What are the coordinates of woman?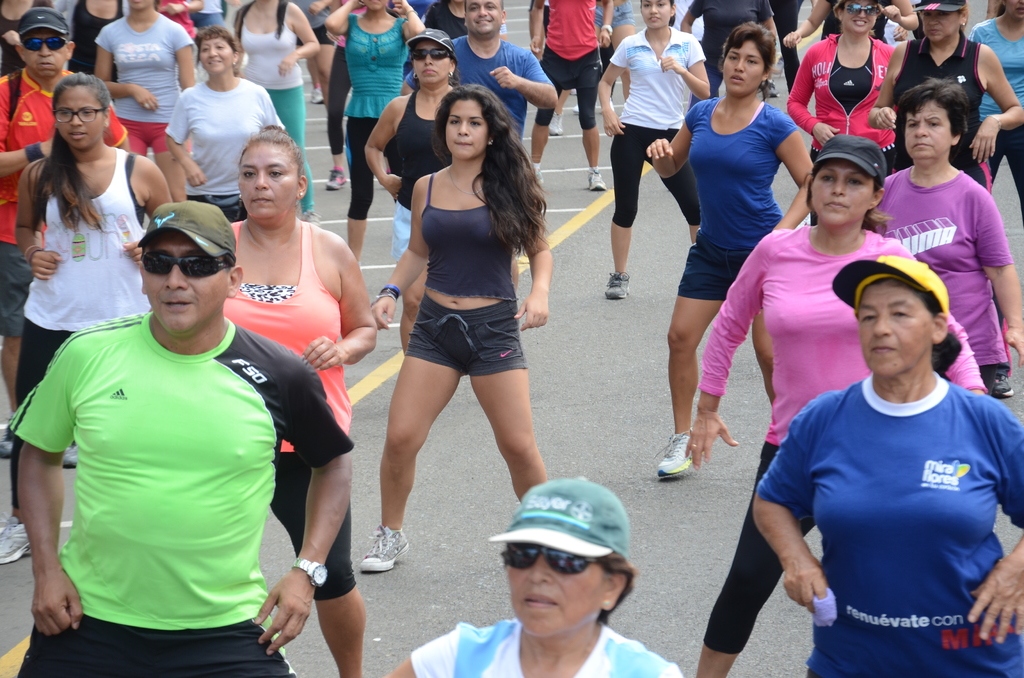
select_region(780, 0, 898, 179).
